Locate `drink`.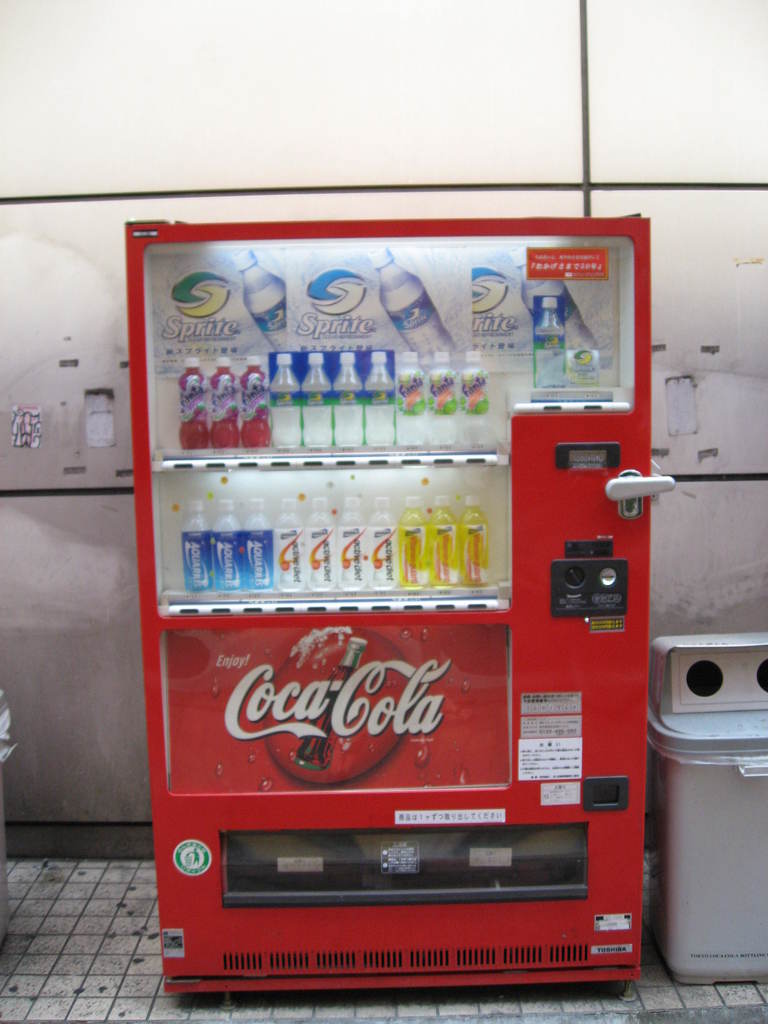
Bounding box: bbox=[359, 352, 397, 444].
